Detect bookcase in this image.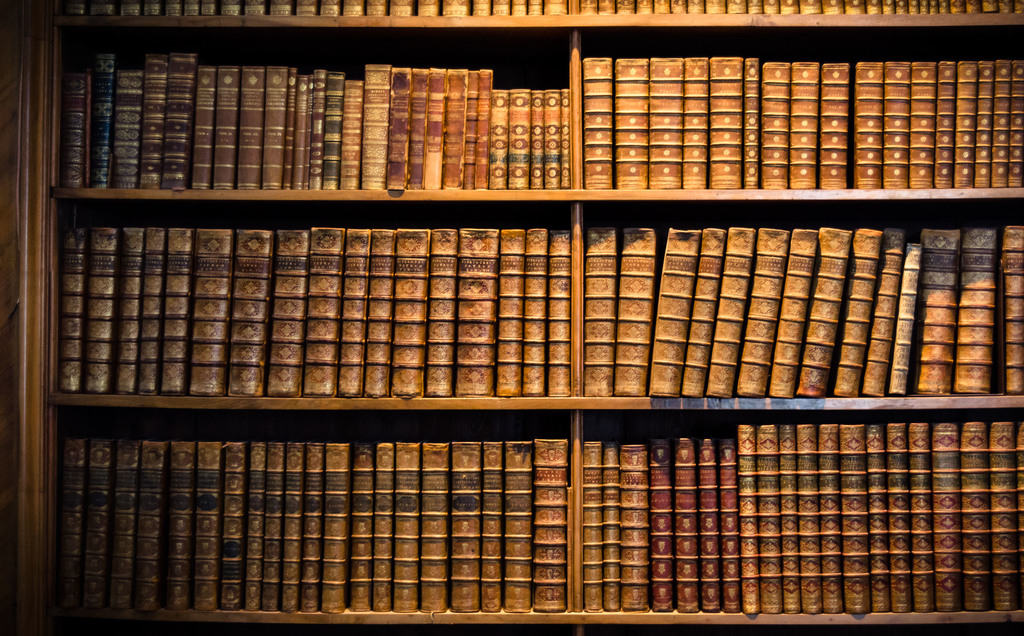
Detection: pyautogui.locateOnScreen(28, 0, 1023, 635).
